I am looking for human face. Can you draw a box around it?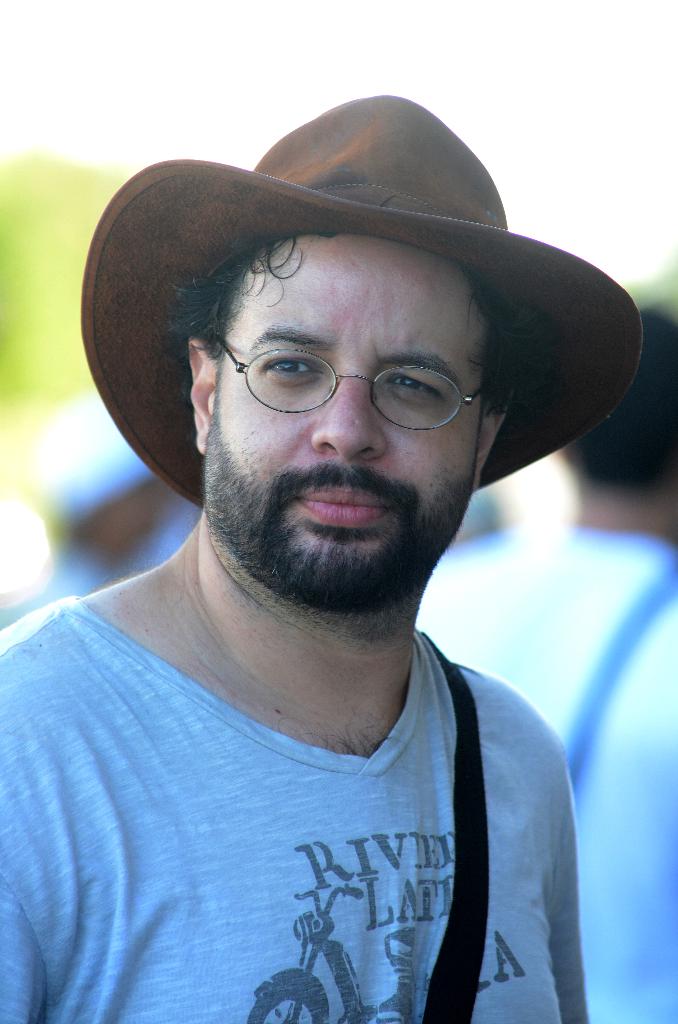
Sure, the bounding box is [left=206, top=230, right=481, bottom=575].
